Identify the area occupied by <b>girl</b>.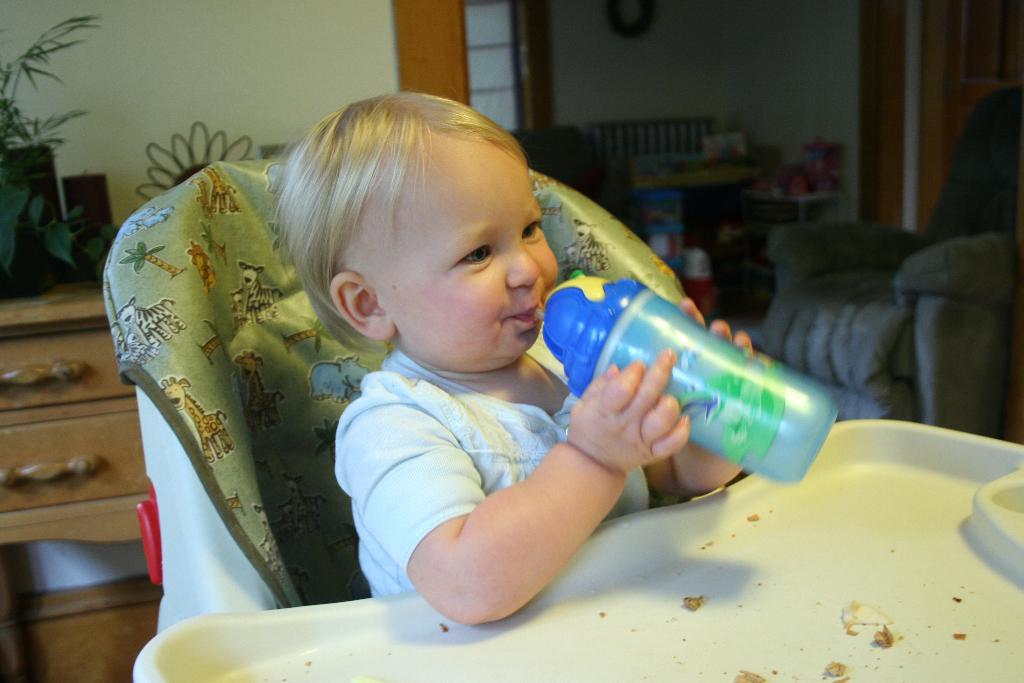
Area: [x1=276, y1=90, x2=758, y2=624].
